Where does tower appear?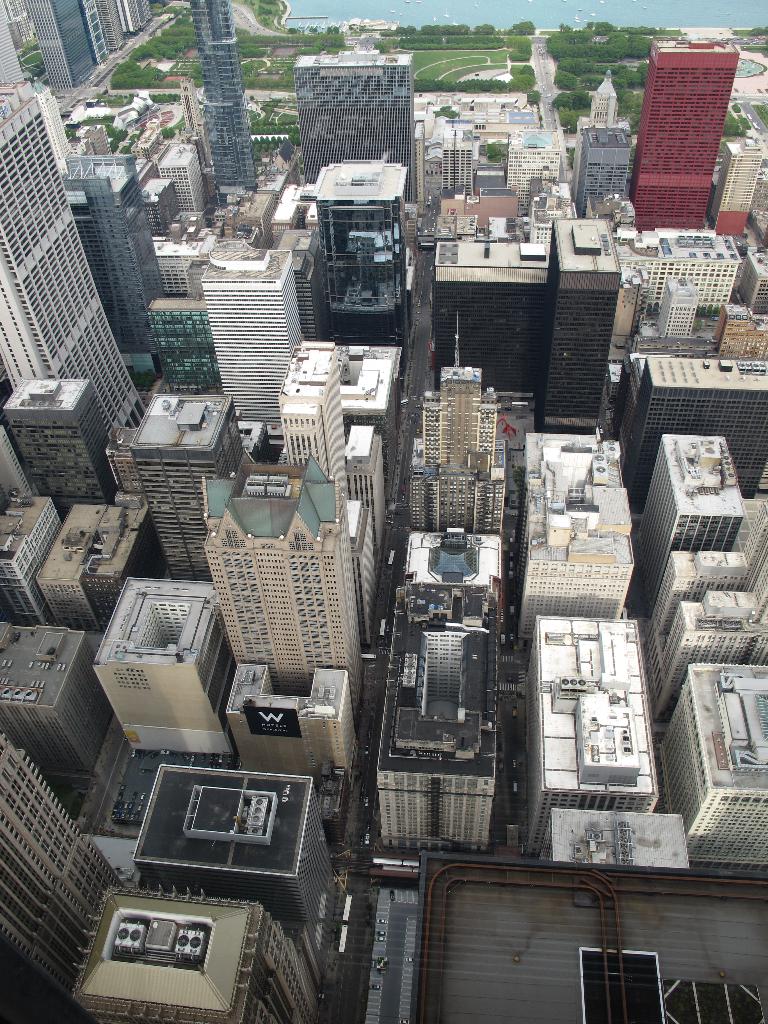
Appears at [left=6, top=383, right=111, bottom=496].
